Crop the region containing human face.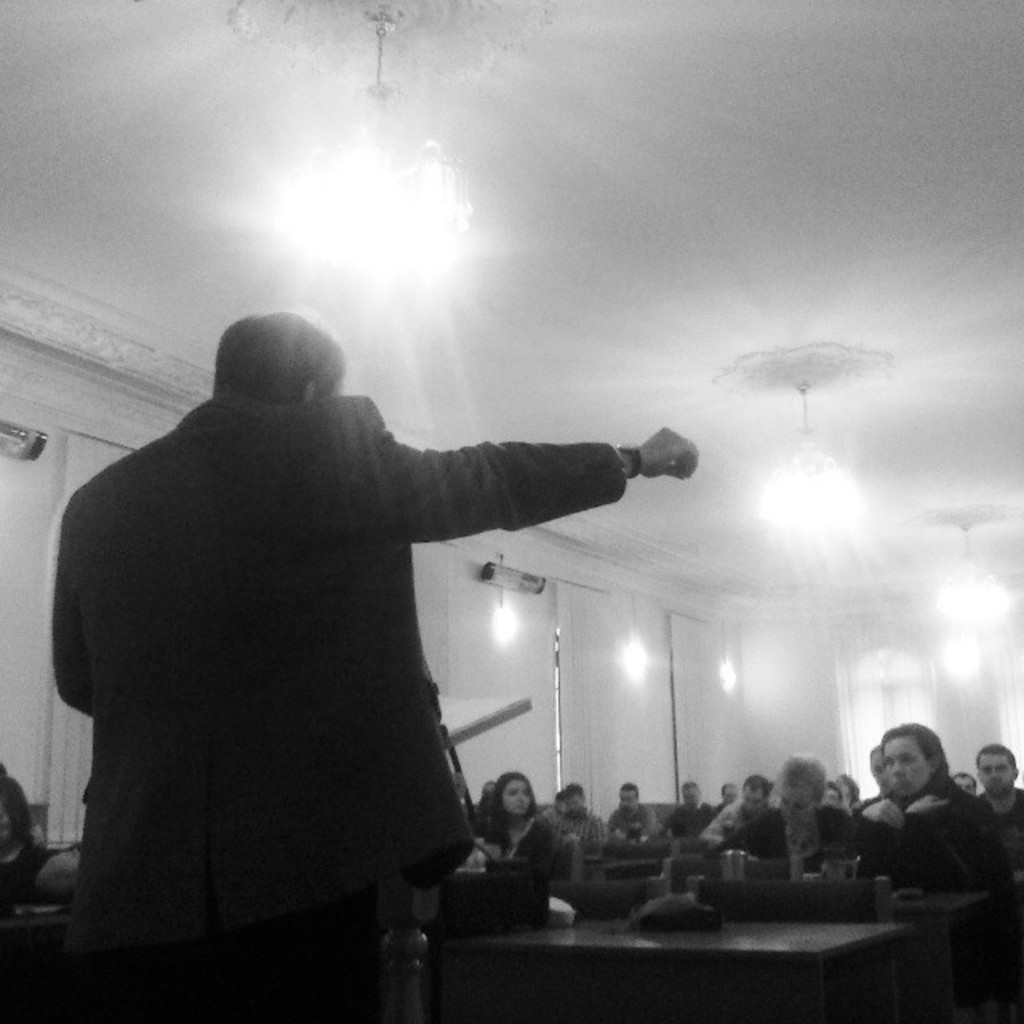
Crop region: [883, 741, 933, 803].
